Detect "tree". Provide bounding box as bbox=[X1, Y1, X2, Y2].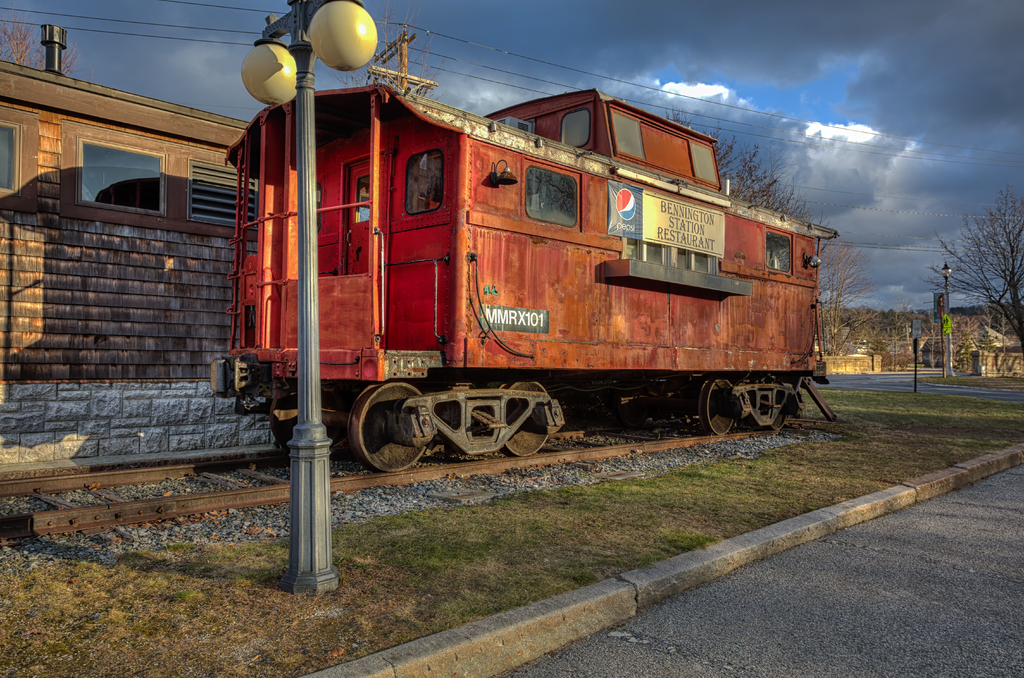
bbox=[644, 105, 892, 375].
